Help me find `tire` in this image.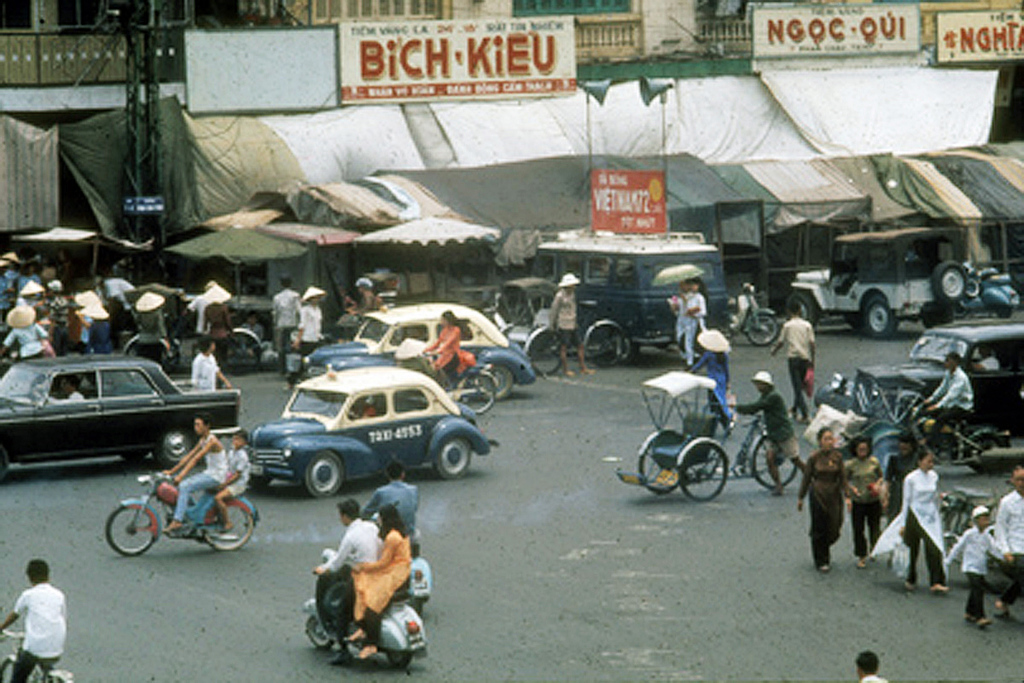
Found it: rect(935, 260, 969, 312).
